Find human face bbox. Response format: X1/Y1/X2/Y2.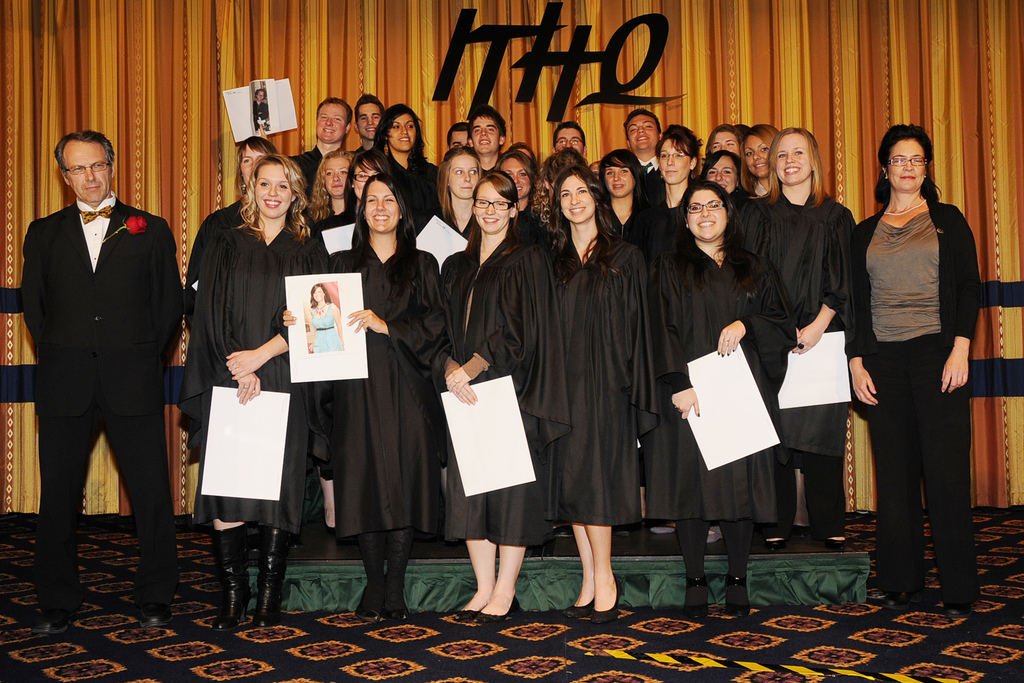
473/183/508/234.
